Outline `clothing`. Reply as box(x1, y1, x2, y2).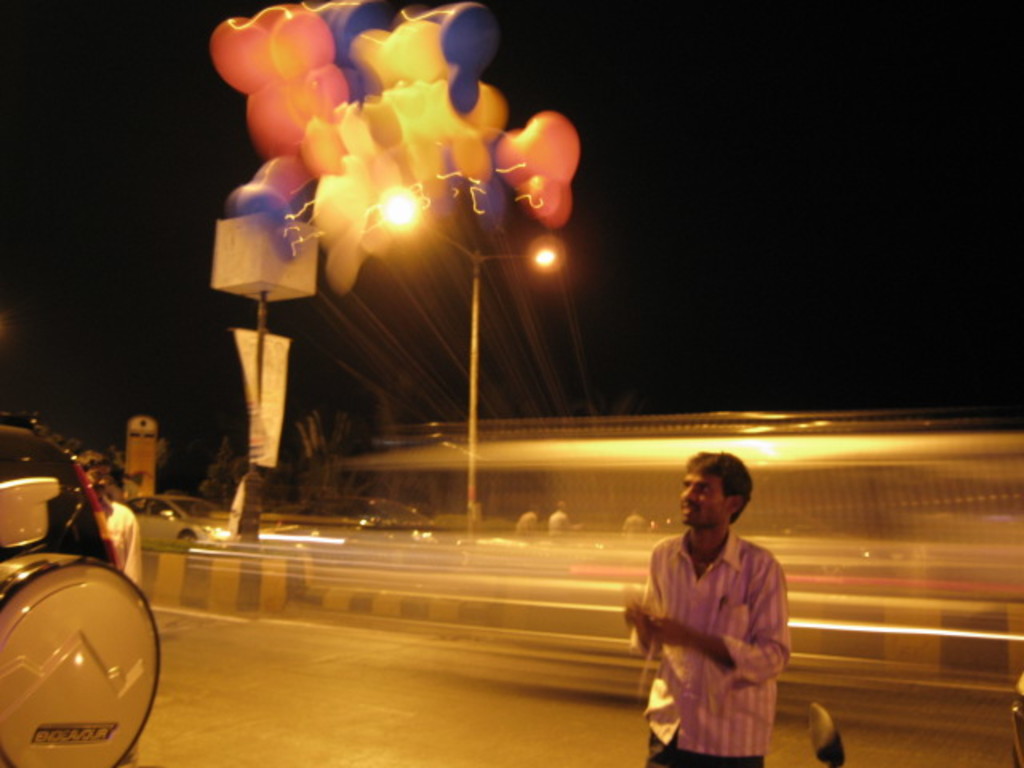
box(635, 507, 797, 738).
